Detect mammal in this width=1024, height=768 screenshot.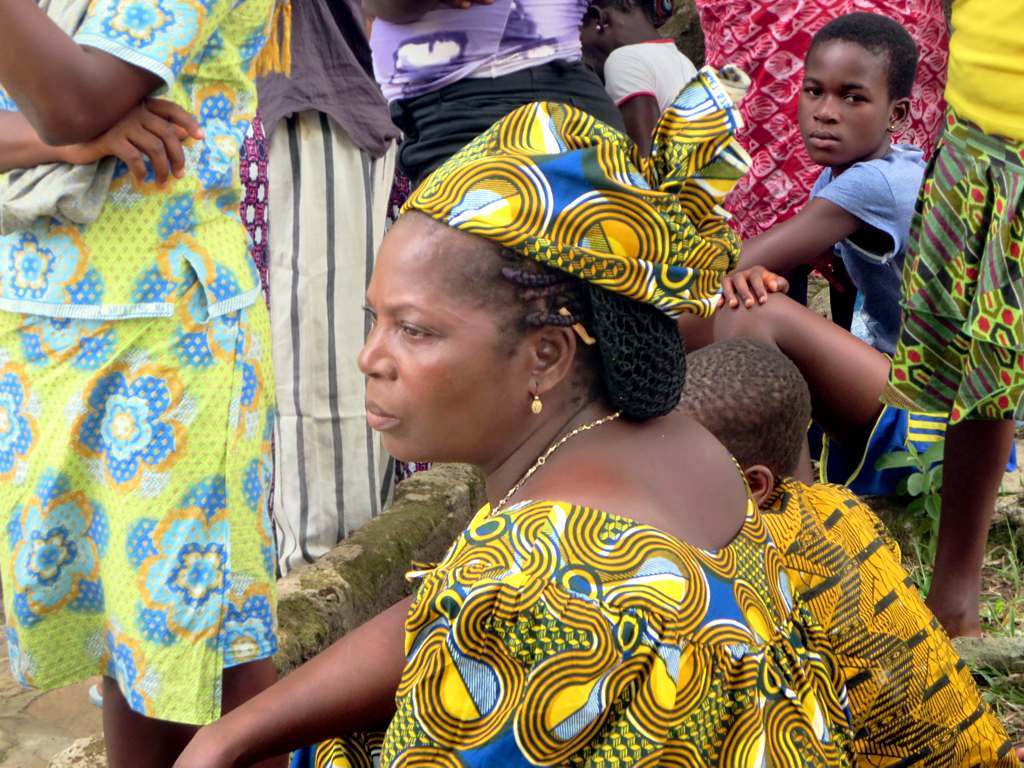
Detection: [x1=879, y1=0, x2=1023, y2=635].
